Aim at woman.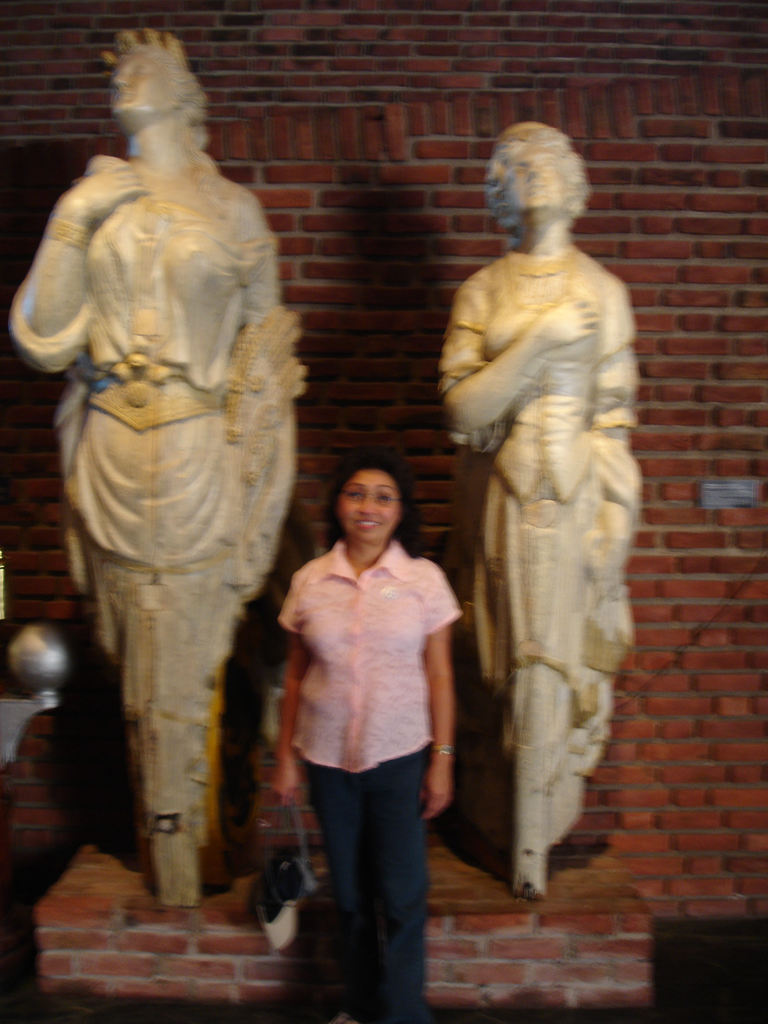
Aimed at rect(268, 449, 464, 1022).
